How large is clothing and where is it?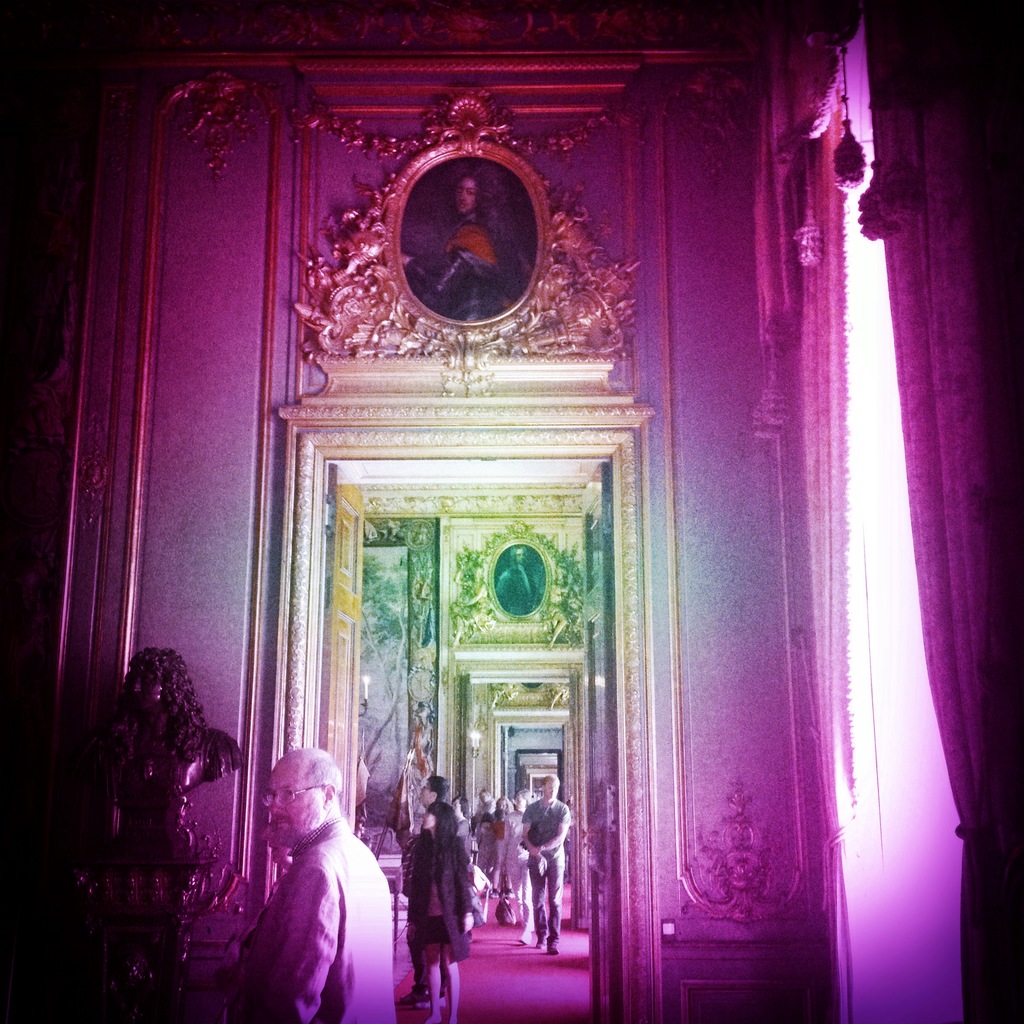
Bounding box: bbox=(500, 811, 535, 913).
